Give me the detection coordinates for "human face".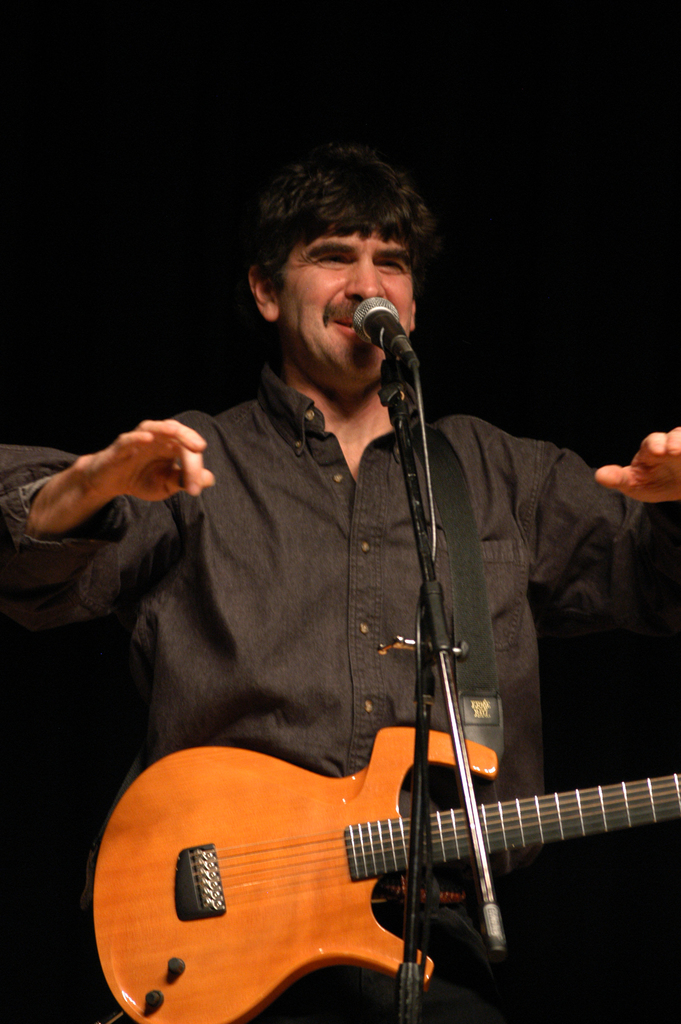
(x1=289, y1=232, x2=417, y2=393).
